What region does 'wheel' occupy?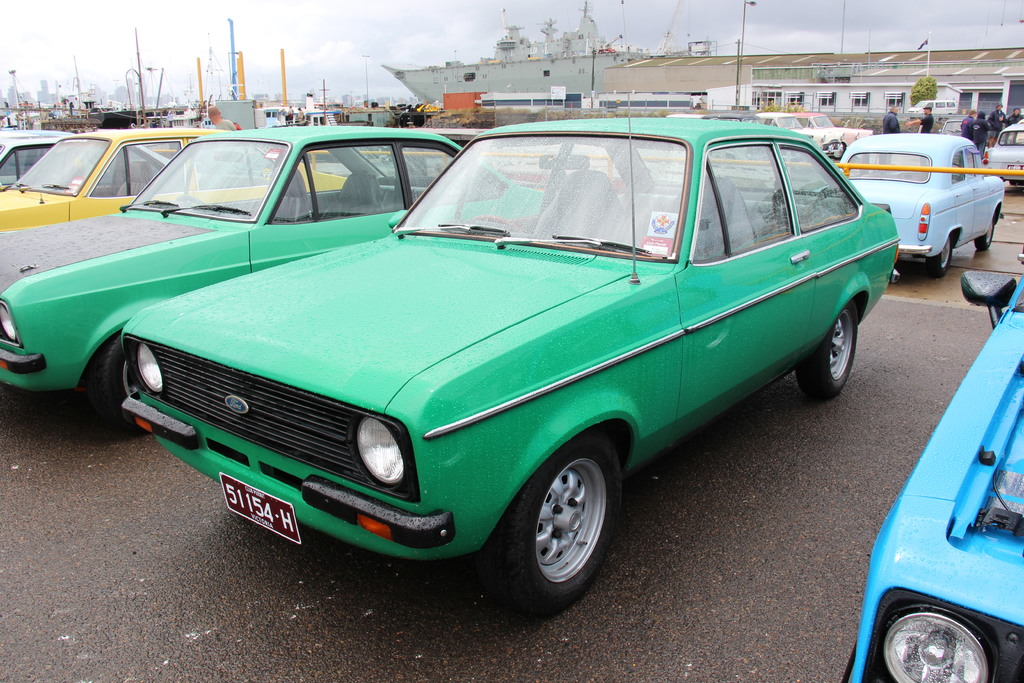
BBox(796, 304, 858, 400).
